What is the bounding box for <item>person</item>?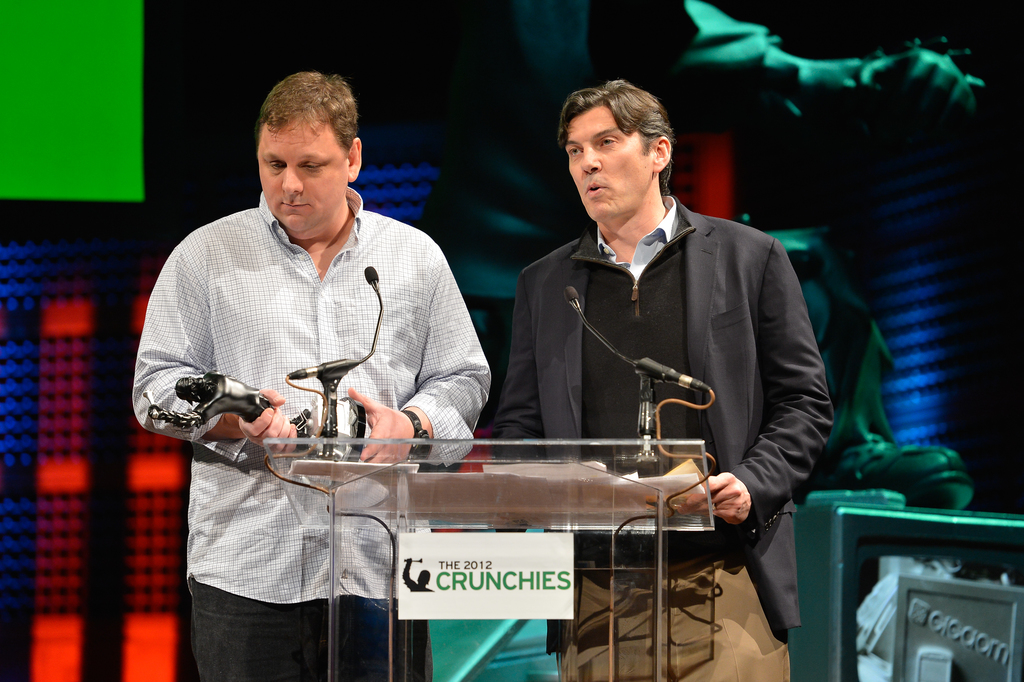
bbox=(588, 0, 988, 513).
